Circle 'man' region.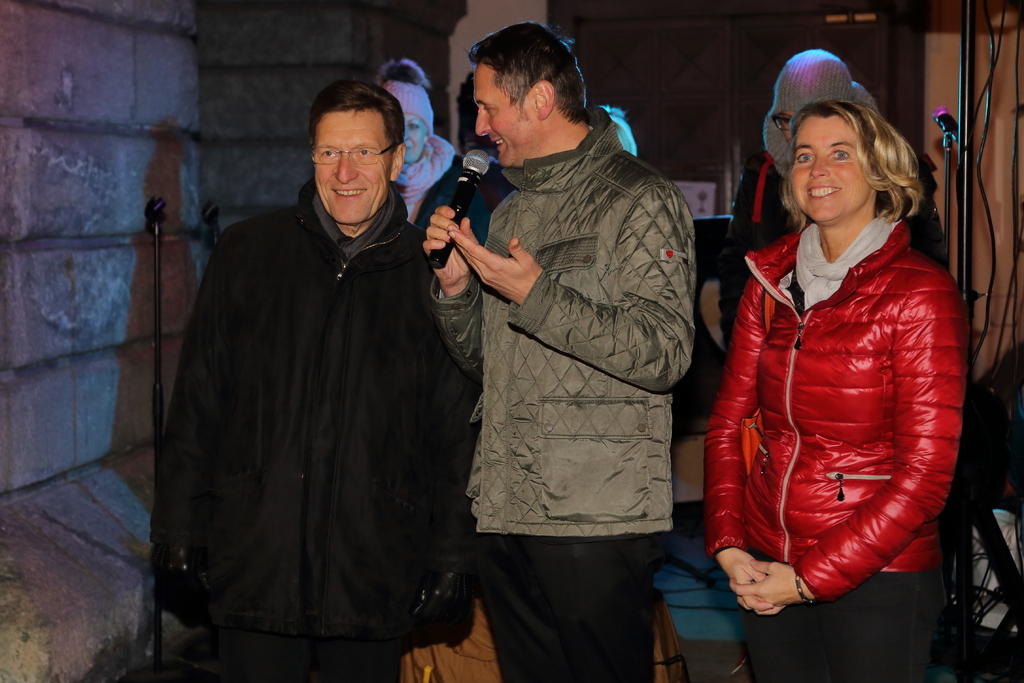
Region: left=145, top=44, right=488, bottom=673.
